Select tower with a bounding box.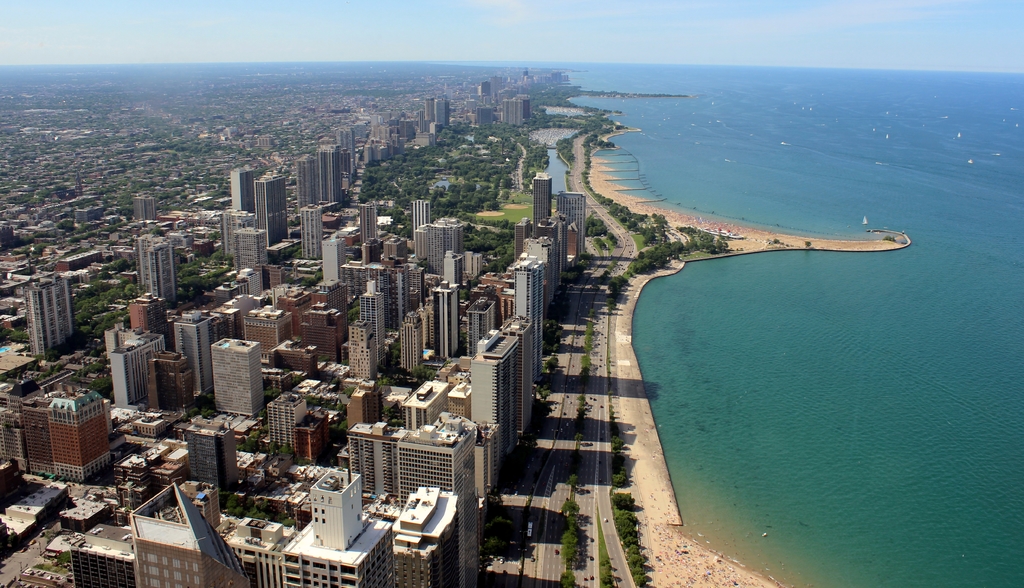
{"x1": 356, "y1": 201, "x2": 375, "y2": 247}.
